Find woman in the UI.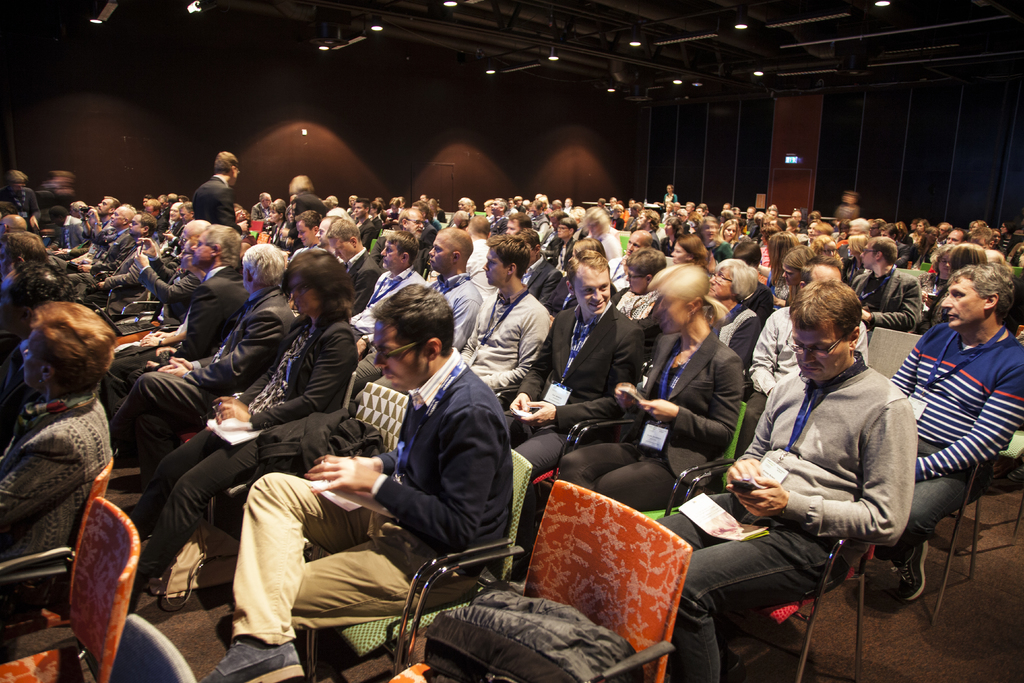
UI element at (770,243,819,312).
